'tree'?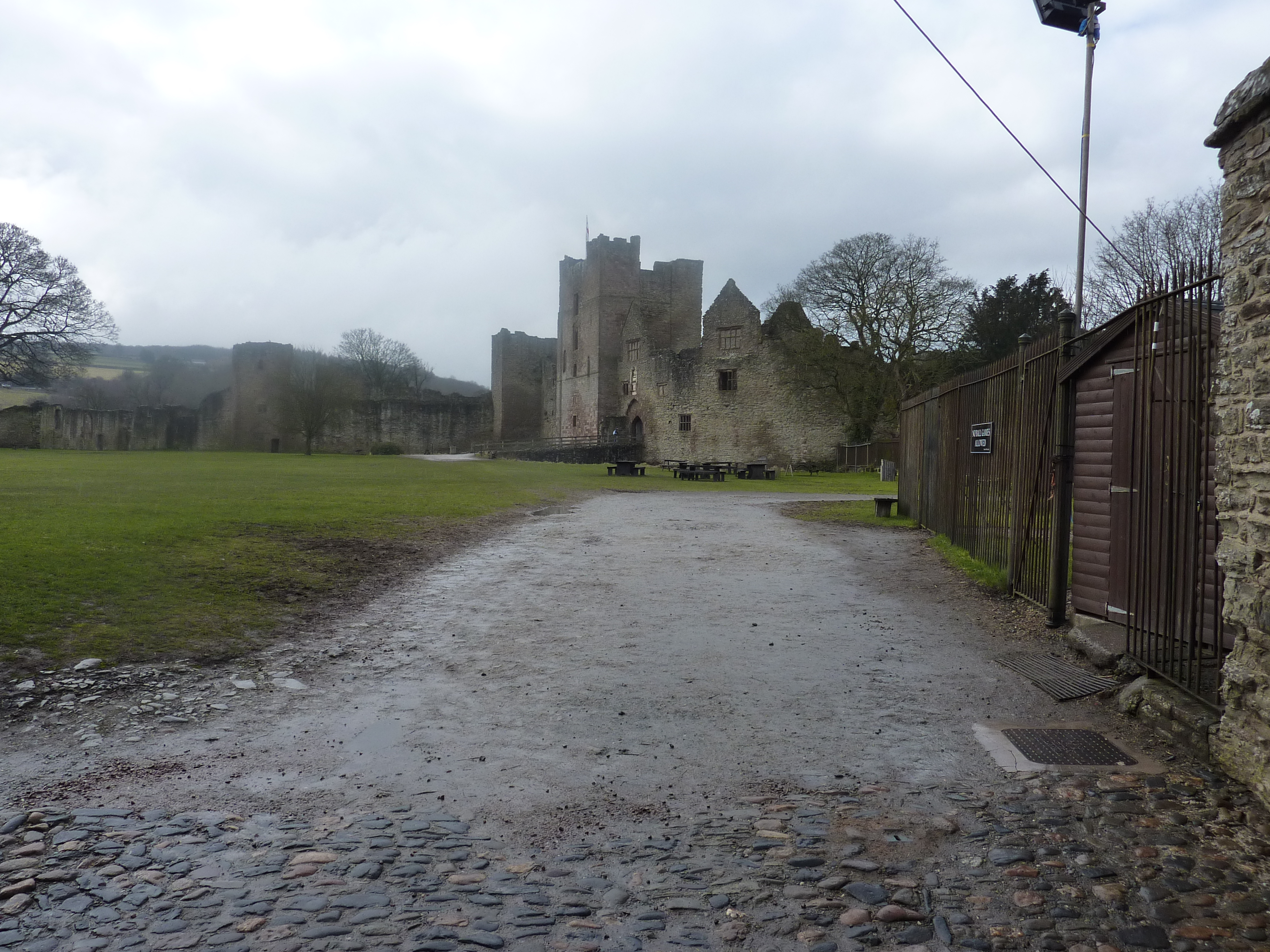
113 114 152 139
